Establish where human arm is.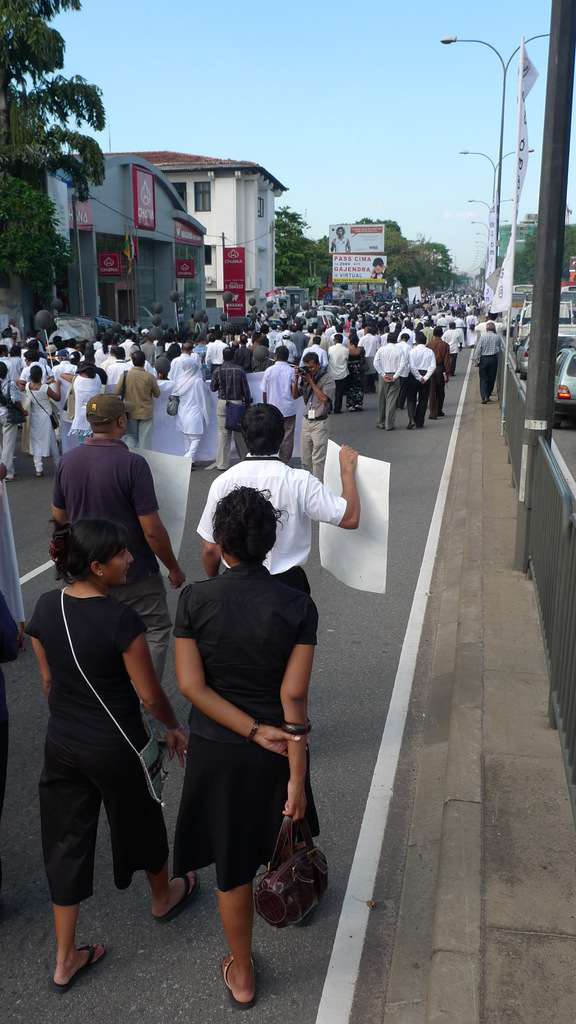
Established at [left=210, top=368, right=218, bottom=392].
